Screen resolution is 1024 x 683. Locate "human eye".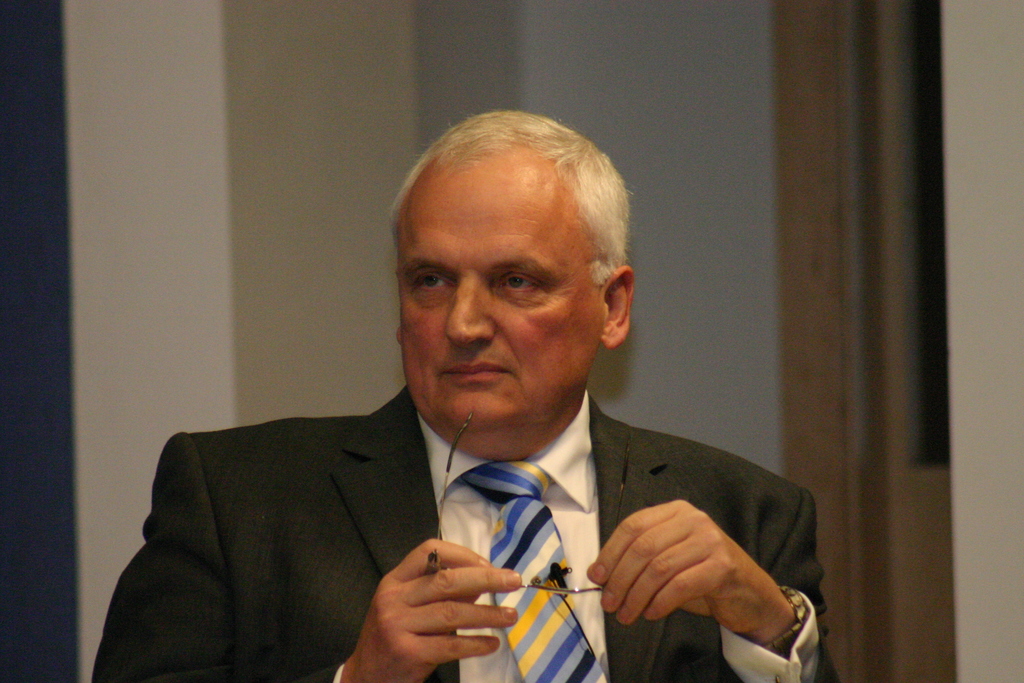
(499,268,538,299).
